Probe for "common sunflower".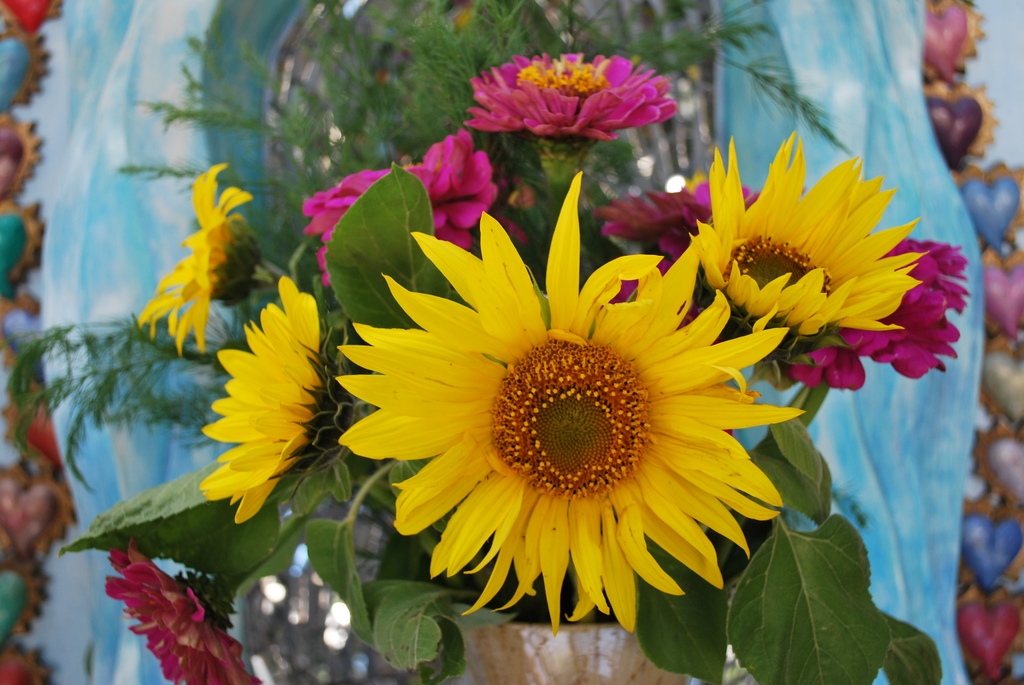
Probe result: 139 161 243 337.
